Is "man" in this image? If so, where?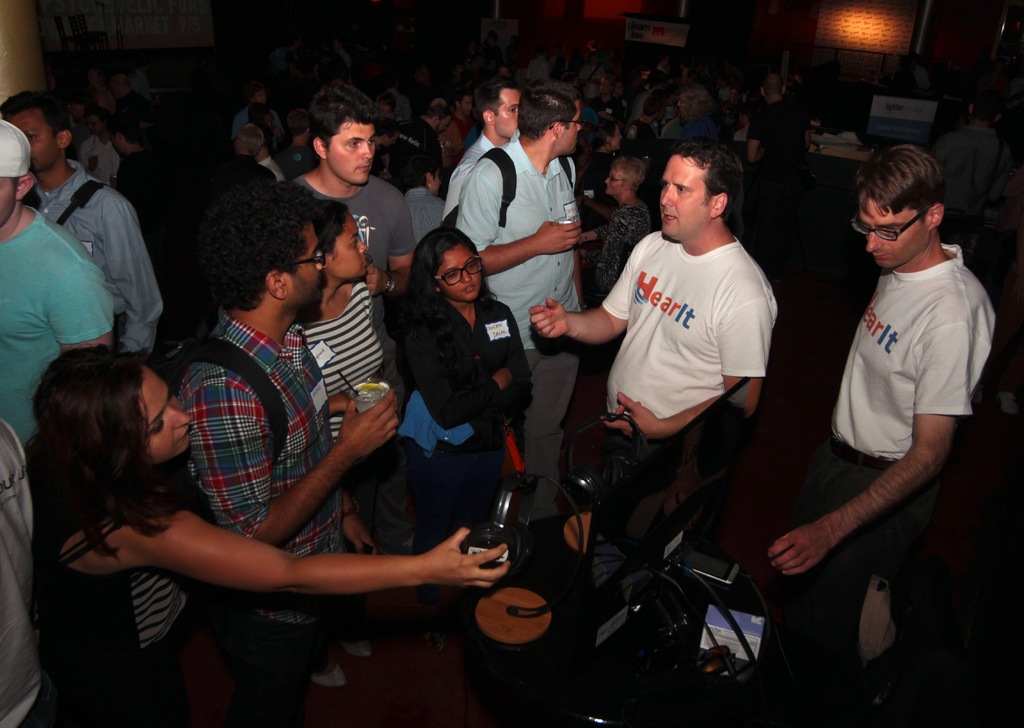
Yes, at bbox(781, 134, 995, 651).
